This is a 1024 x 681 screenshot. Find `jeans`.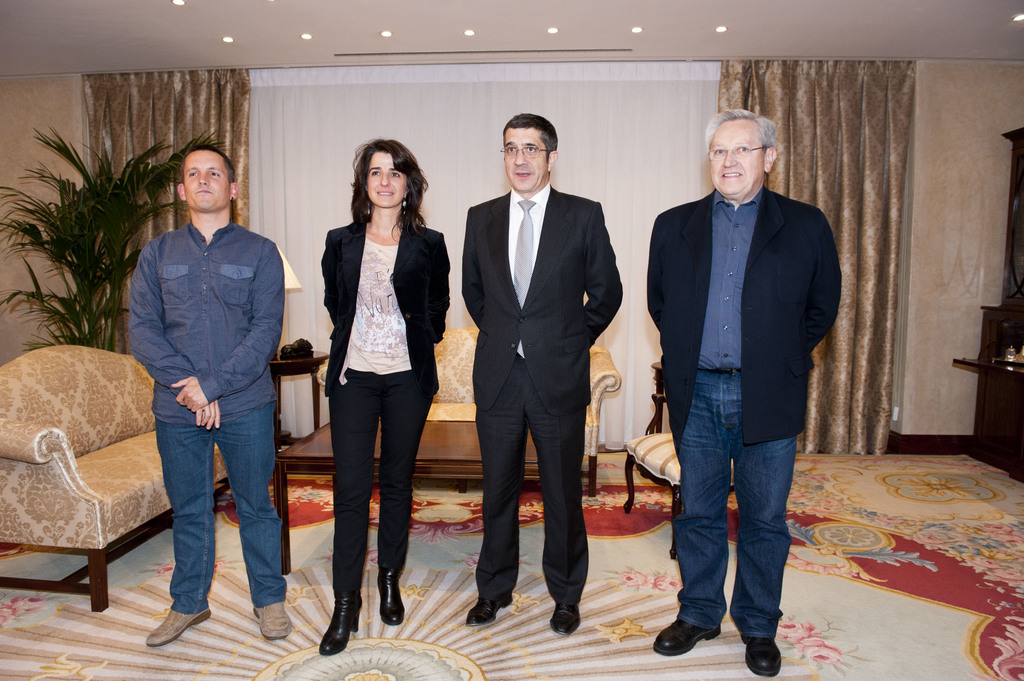
Bounding box: {"x1": 672, "y1": 372, "x2": 796, "y2": 639}.
